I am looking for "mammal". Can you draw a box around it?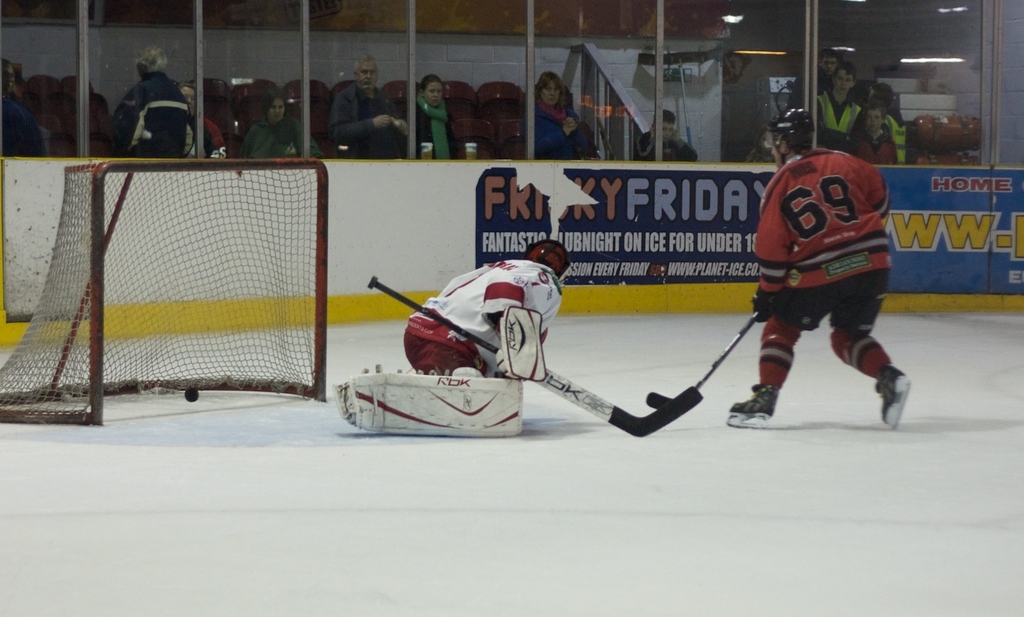
Sure, the bounding box is Rect(797, 52, 838, 100).
